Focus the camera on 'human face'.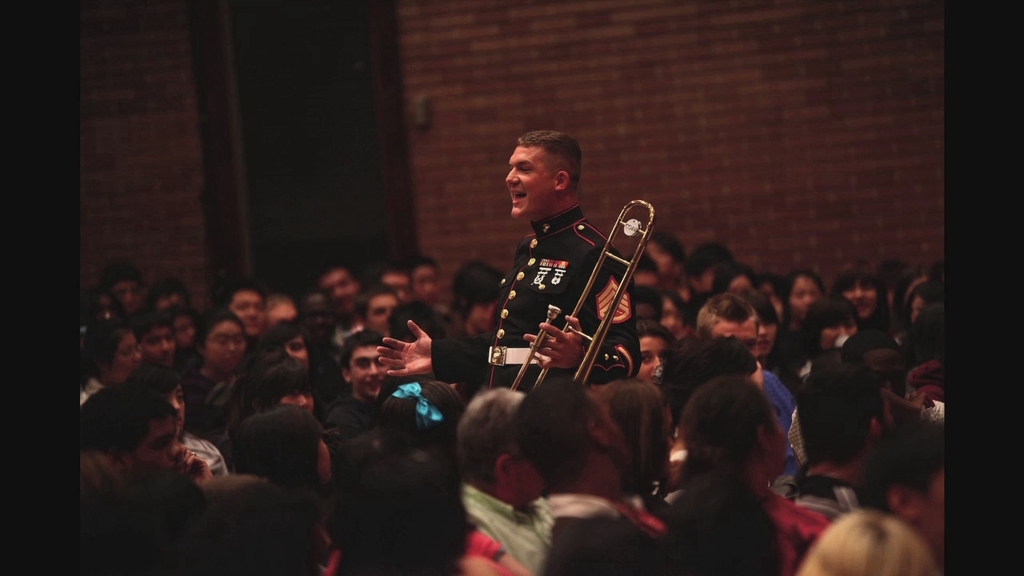
Focus region: box(712, 321, 758, 354).
